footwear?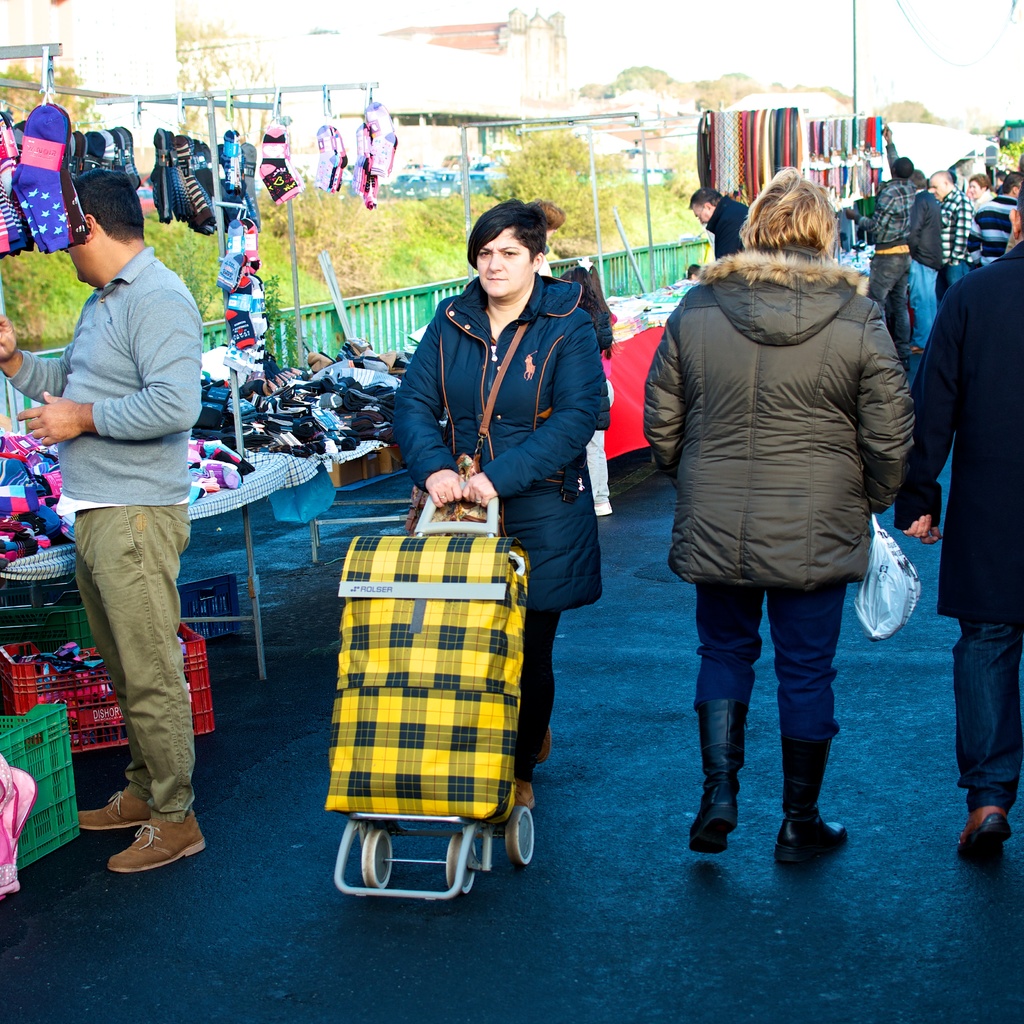
select_region(74, 776, 156, 834)
